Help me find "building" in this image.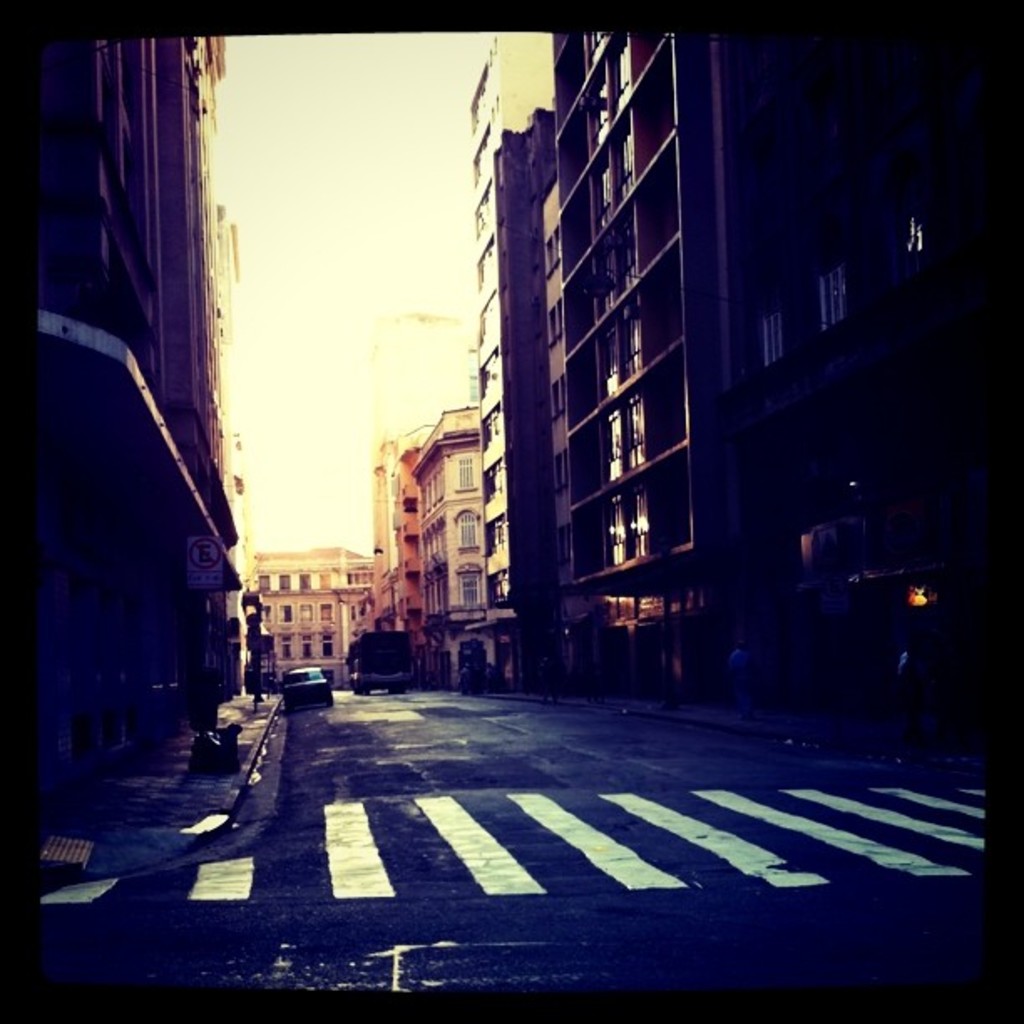
Found it: region(408, 402, 490, 674).
